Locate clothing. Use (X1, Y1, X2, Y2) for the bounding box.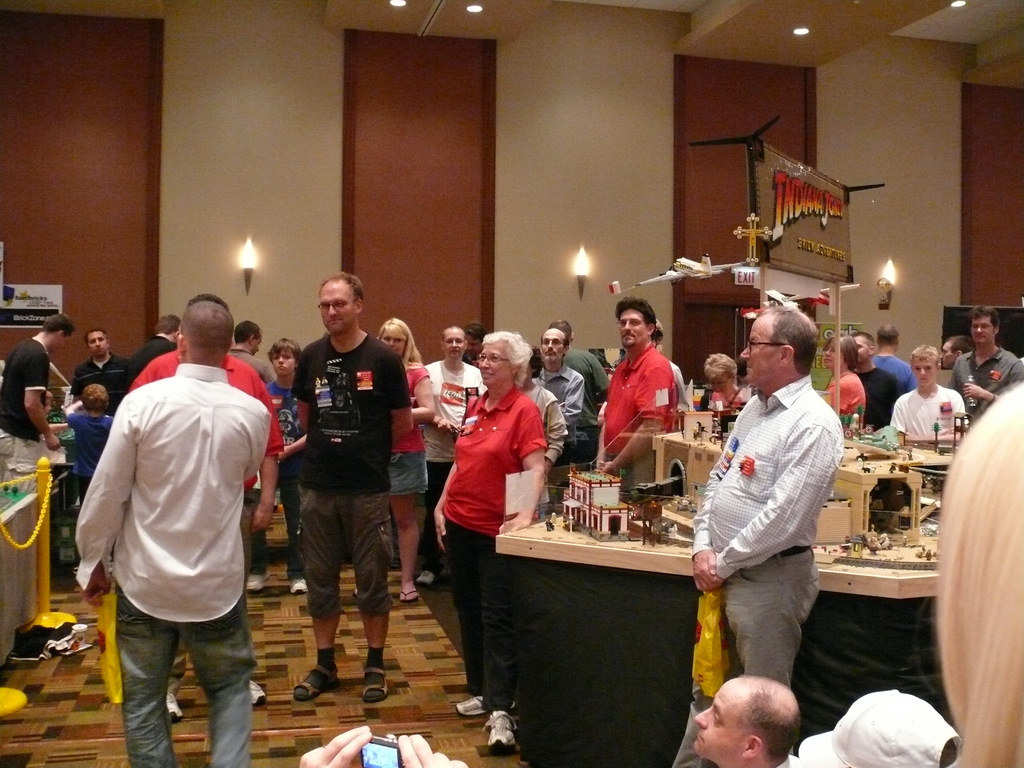
(262, 366, 311, 475).
